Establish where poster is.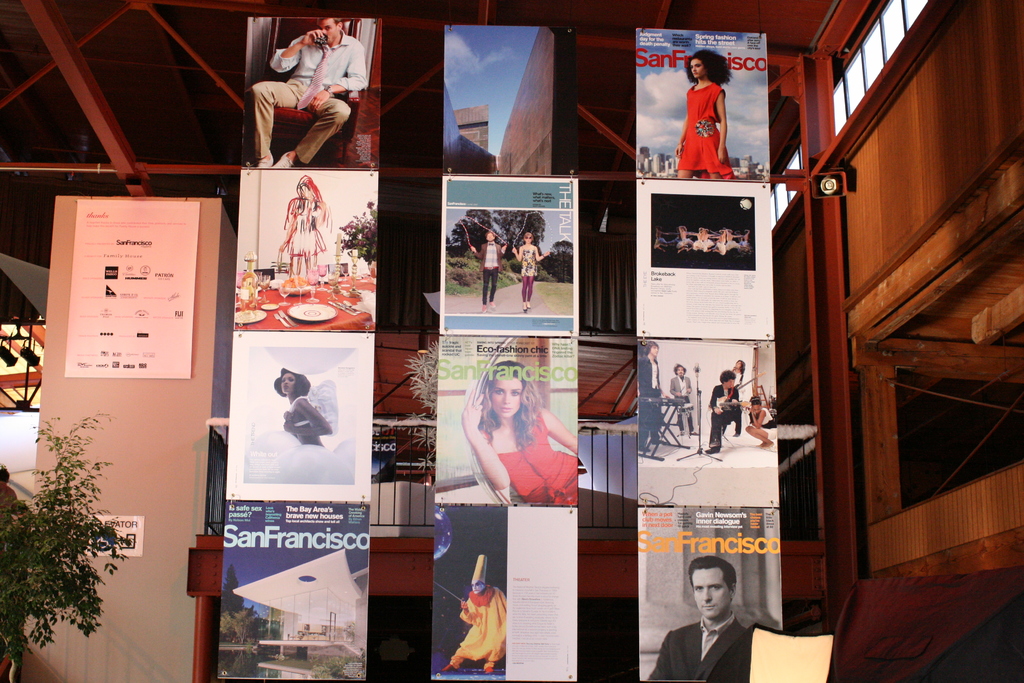
Established at 636, 504, 780, 682.
